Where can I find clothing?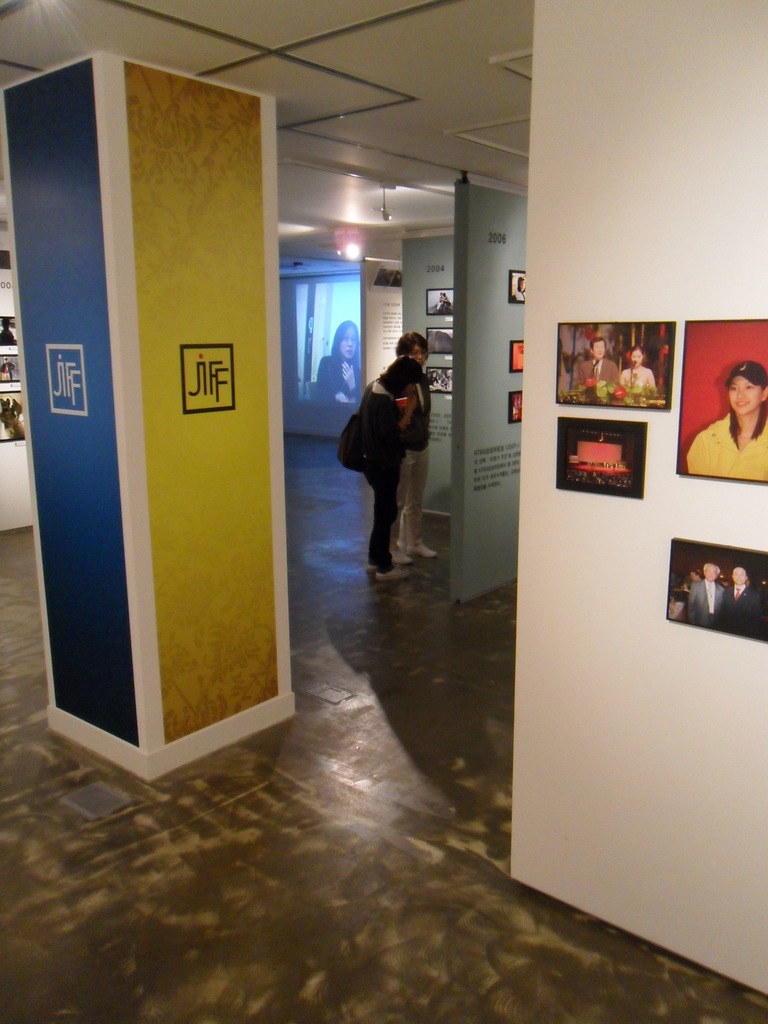
You can find it at 1/331/18/349.
